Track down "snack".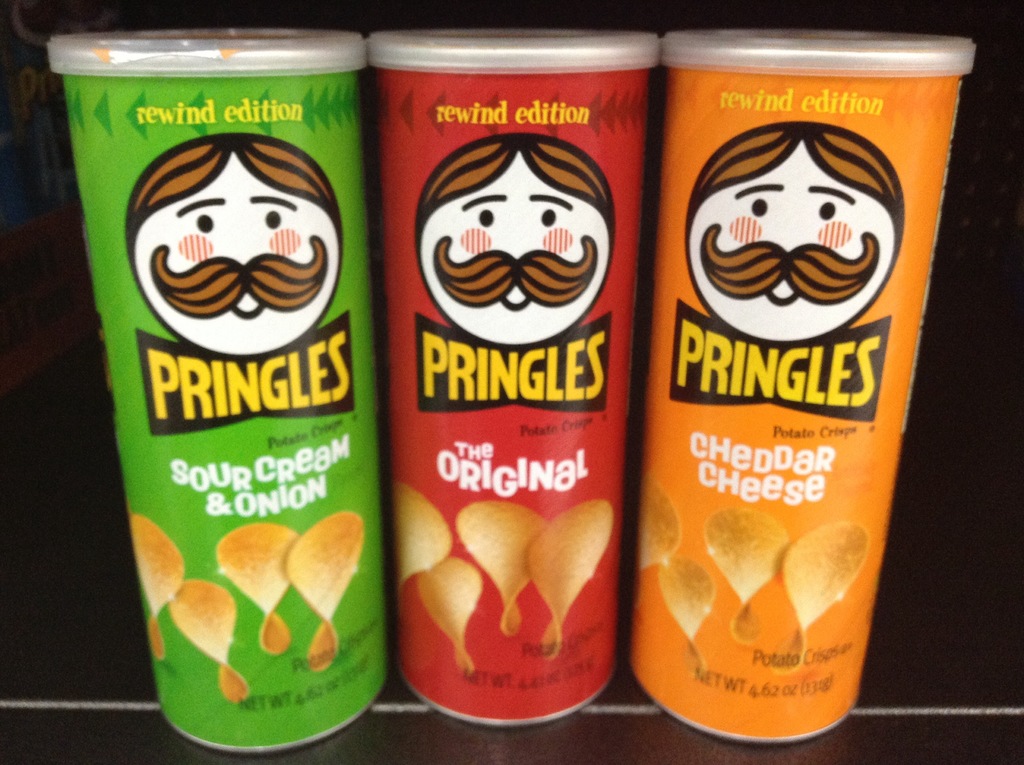
Tracked to box(659, 556, 714, 675).
